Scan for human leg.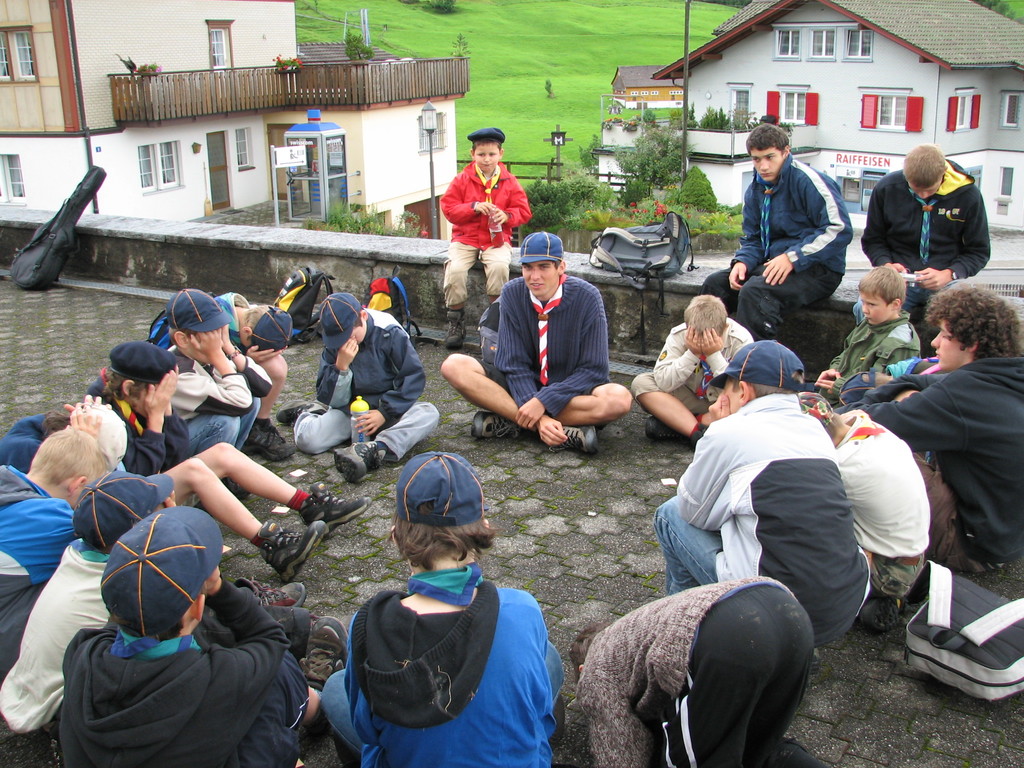
Scan result: BBox(340, 404, 433, 477).
